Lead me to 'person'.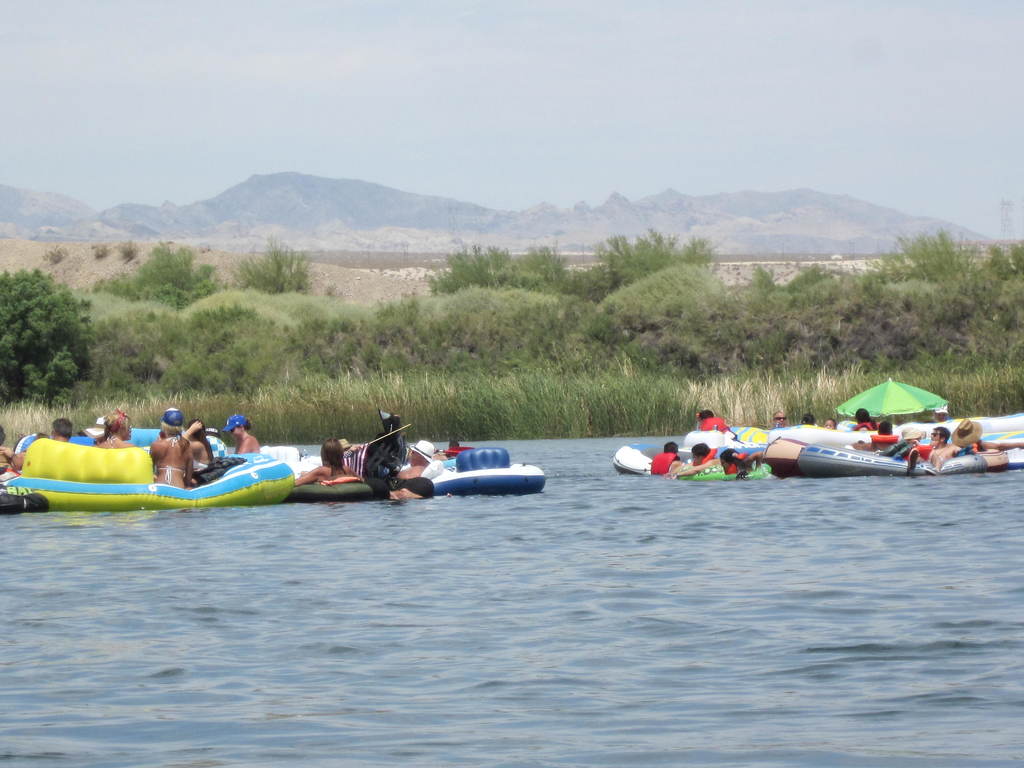
Lead to 925 428 960 470.
